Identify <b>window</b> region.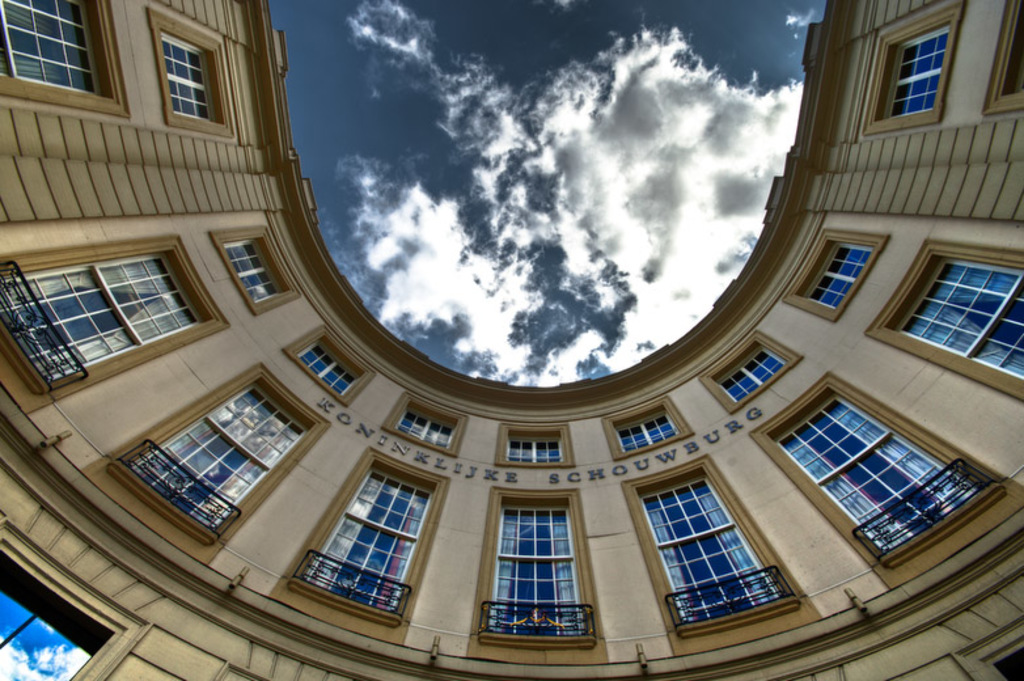
Region: left=224, top=242, right=283, bottom=305.
